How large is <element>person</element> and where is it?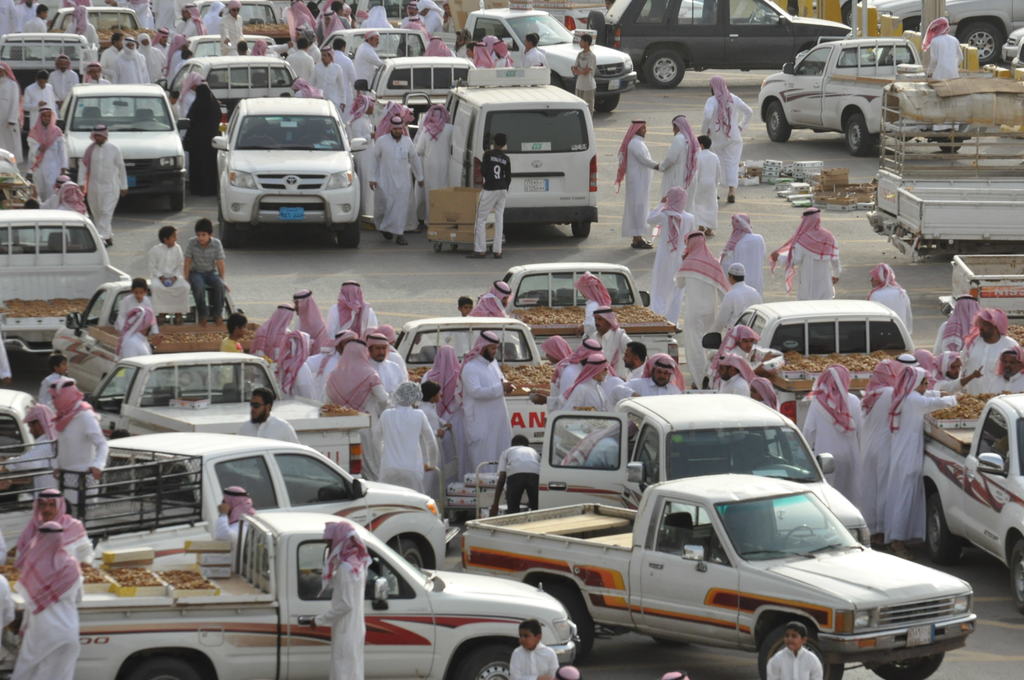
Bounding box: left=675, top=232, right=728, bottom=387.
